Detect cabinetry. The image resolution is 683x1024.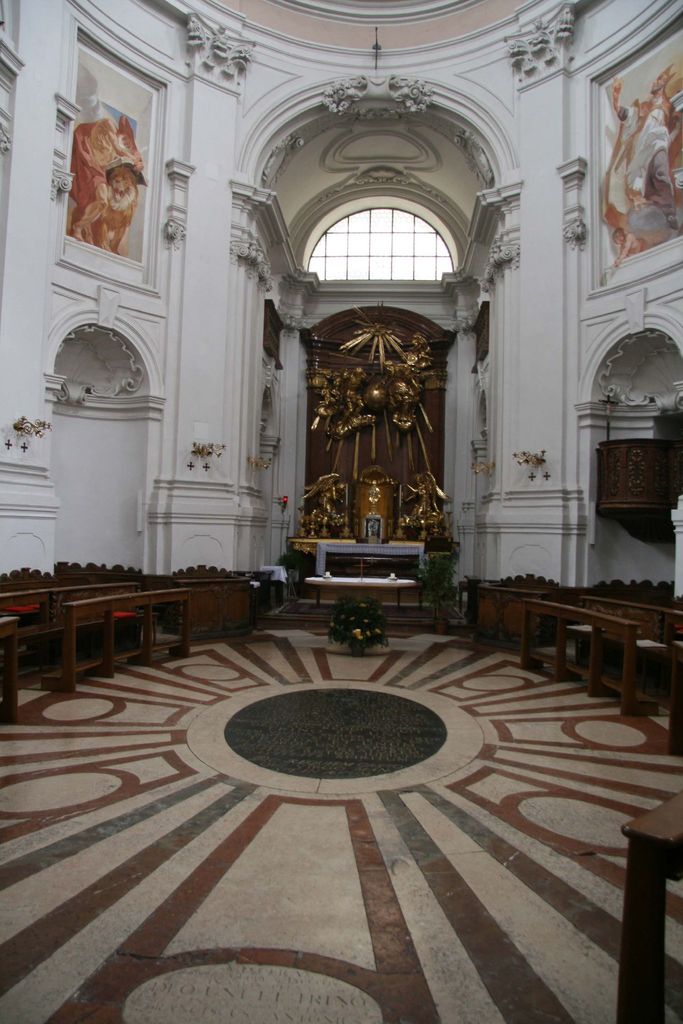
left=470, top=589, right=550, bottom=657.
